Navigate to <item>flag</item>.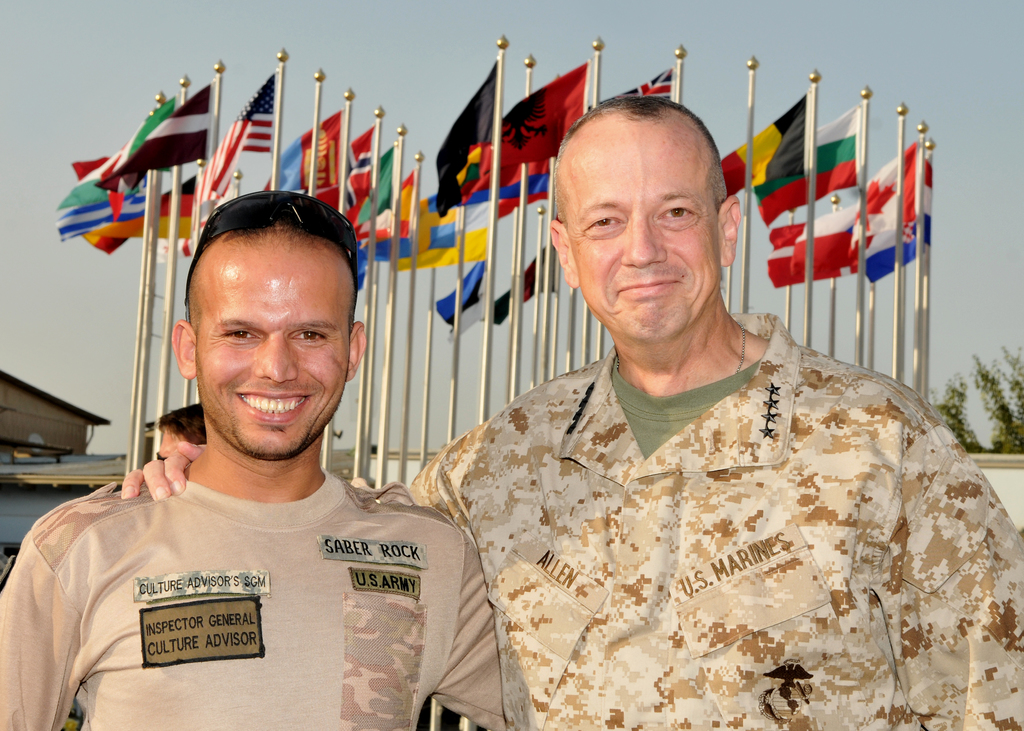
Navigation target: select_region(95, 81, 218, 182).
